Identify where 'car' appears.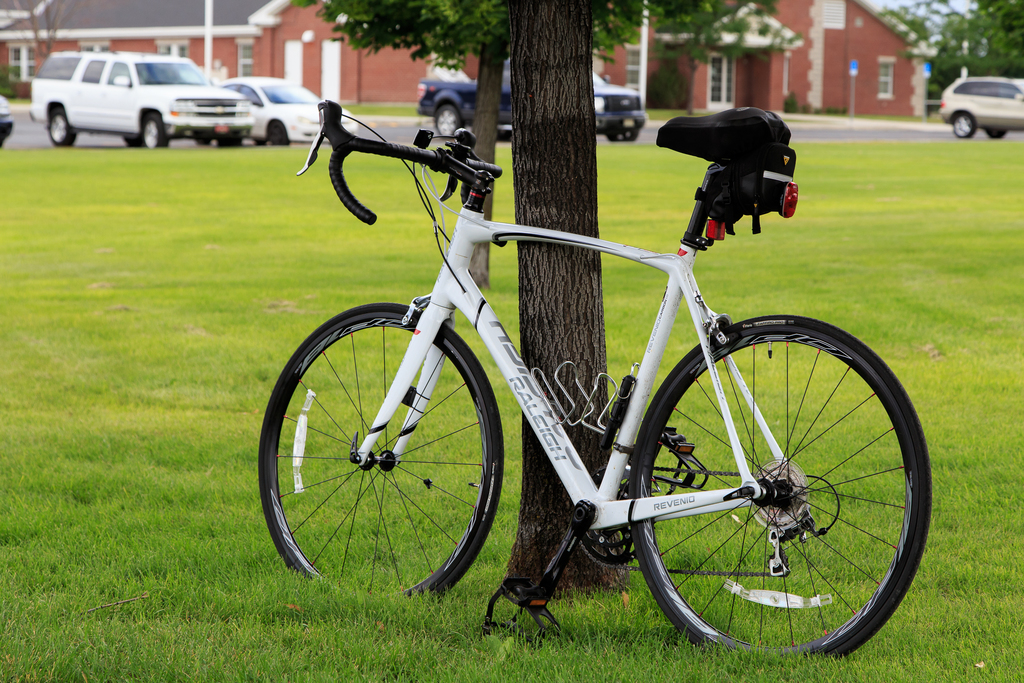
Appears at 933:63:1023:125.
